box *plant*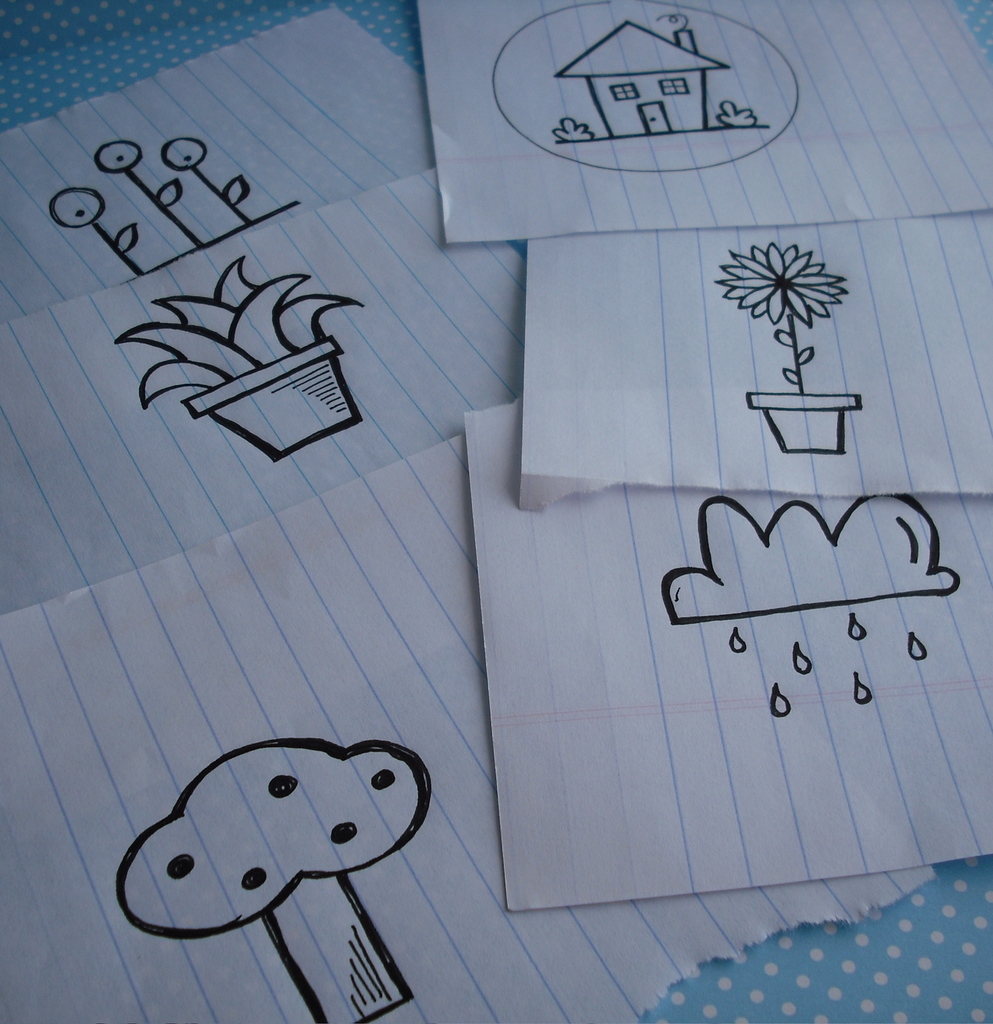
[45,175,163,285]
